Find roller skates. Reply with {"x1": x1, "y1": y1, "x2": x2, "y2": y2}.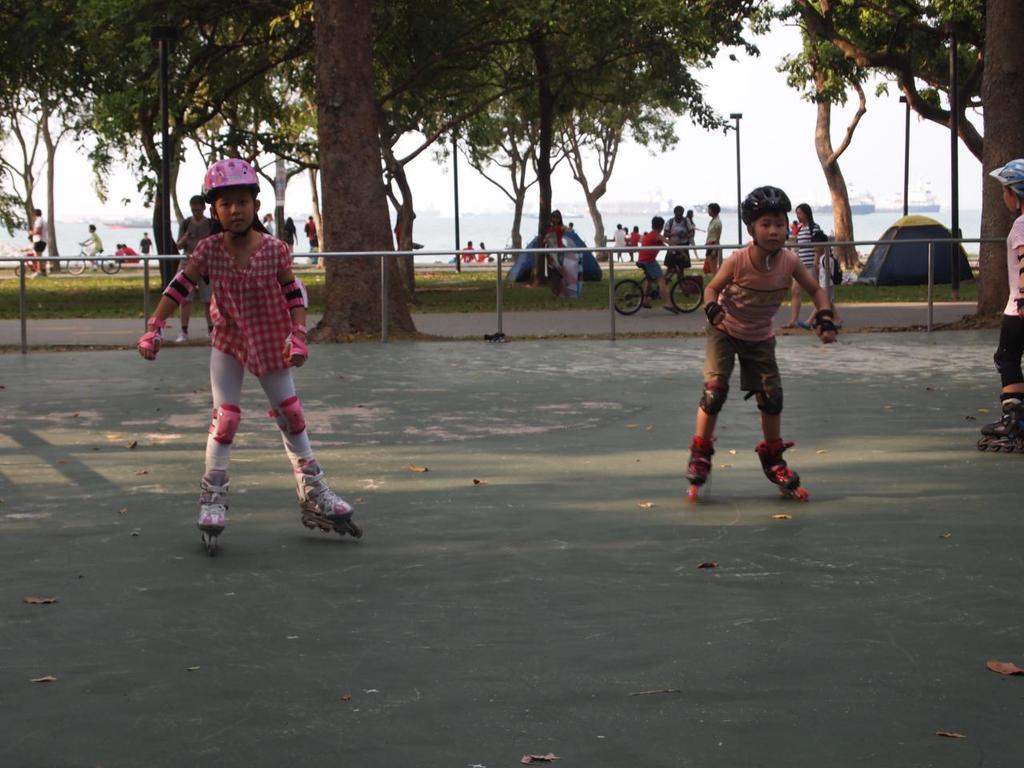
{"x1": 979, "y1": 394, "x2": 1023, "y2": 452}.
